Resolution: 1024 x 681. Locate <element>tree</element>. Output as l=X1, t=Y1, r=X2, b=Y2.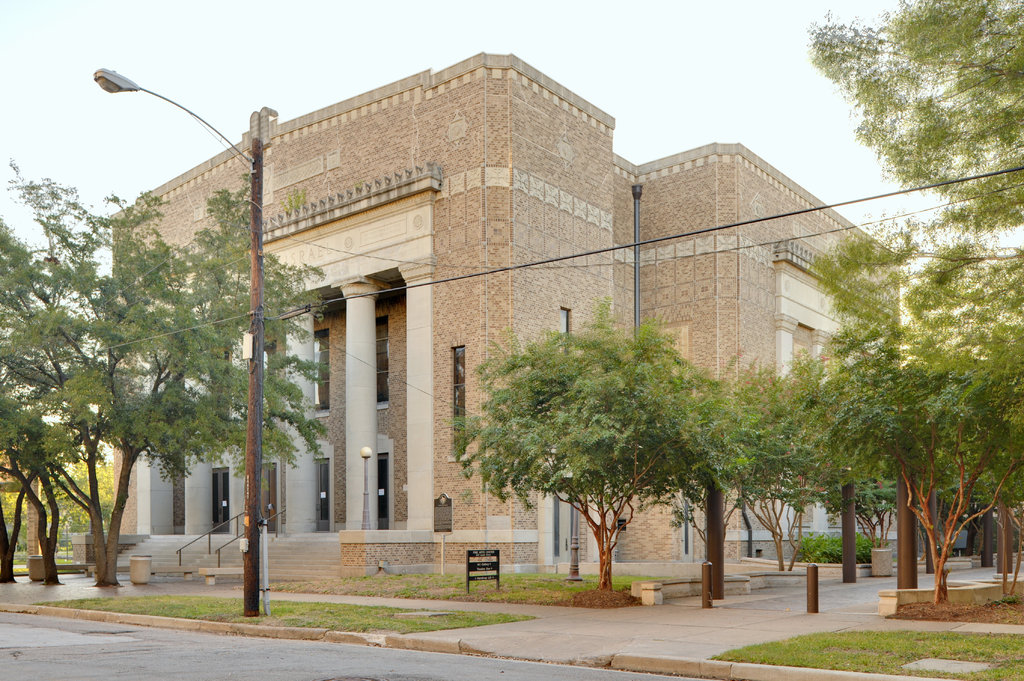
l=451, t=291, r=806, b=584.
